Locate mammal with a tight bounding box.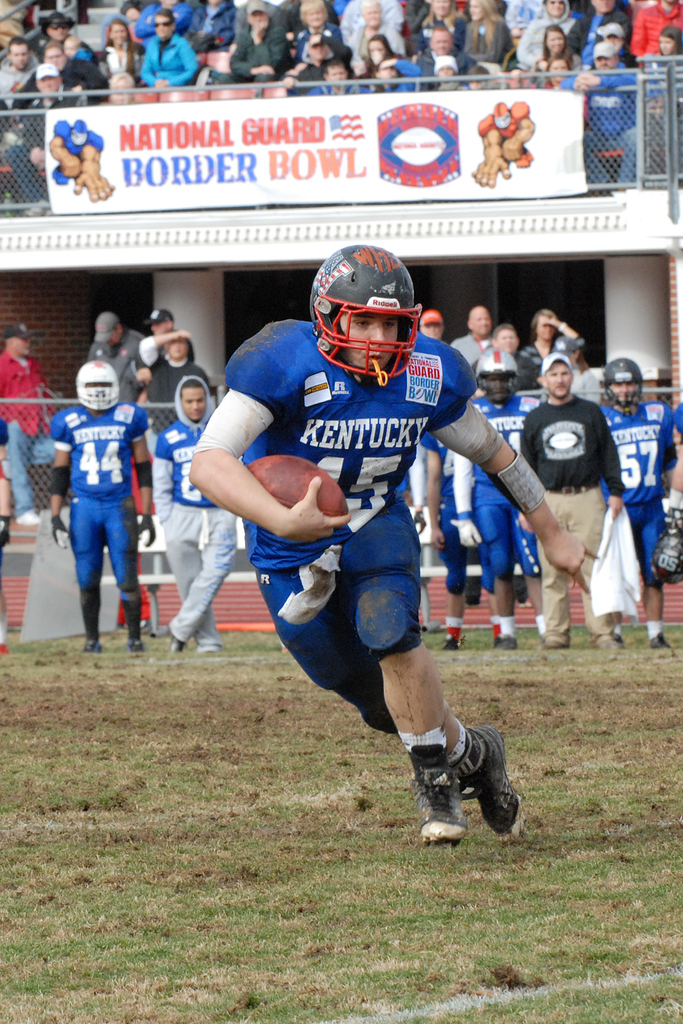
[x1=144, y1=307, x2=172, y2=333].
